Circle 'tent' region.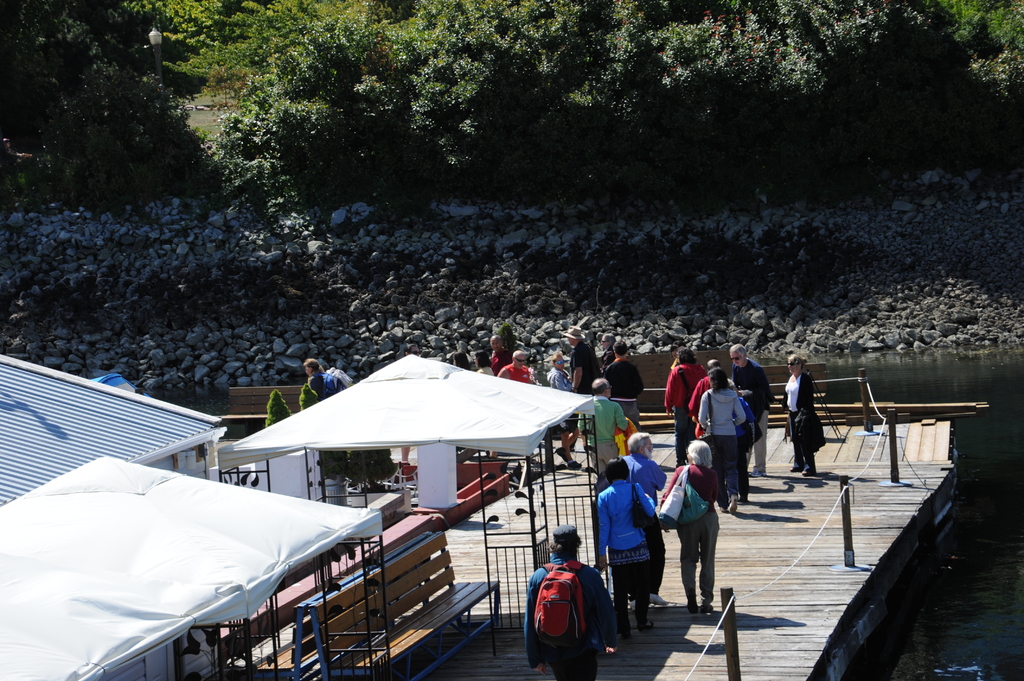
Region: <region>216, 349, 596, 656</region>.
